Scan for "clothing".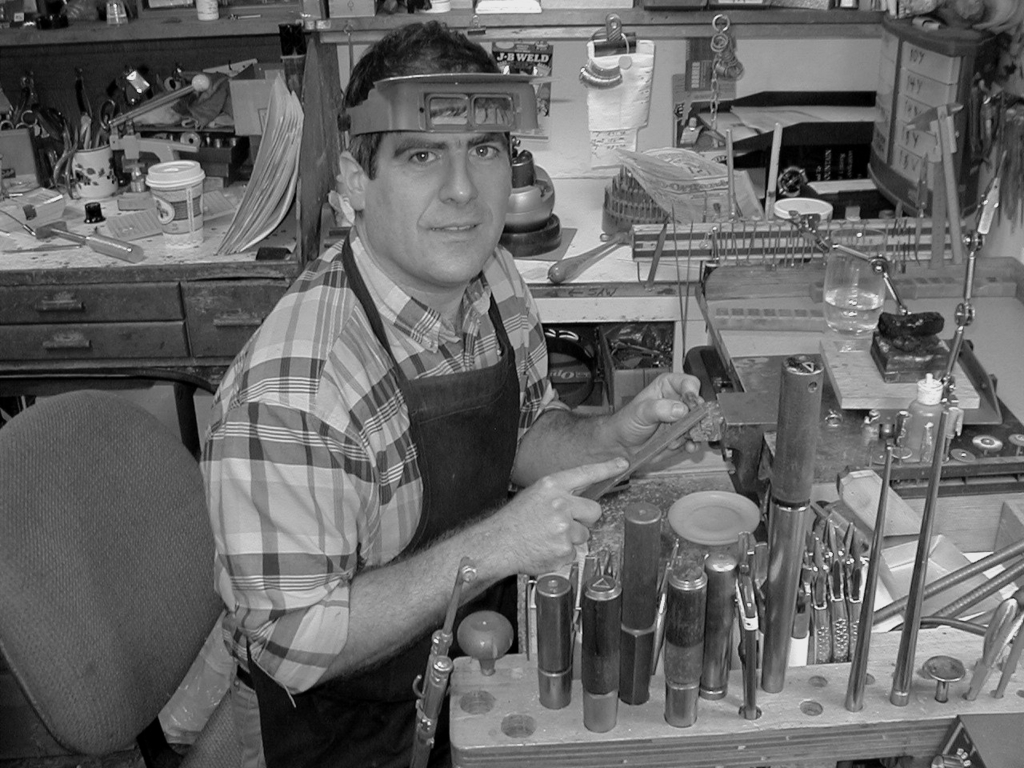
Scan result: [left=206, top=144, right=586, bottom=712].
